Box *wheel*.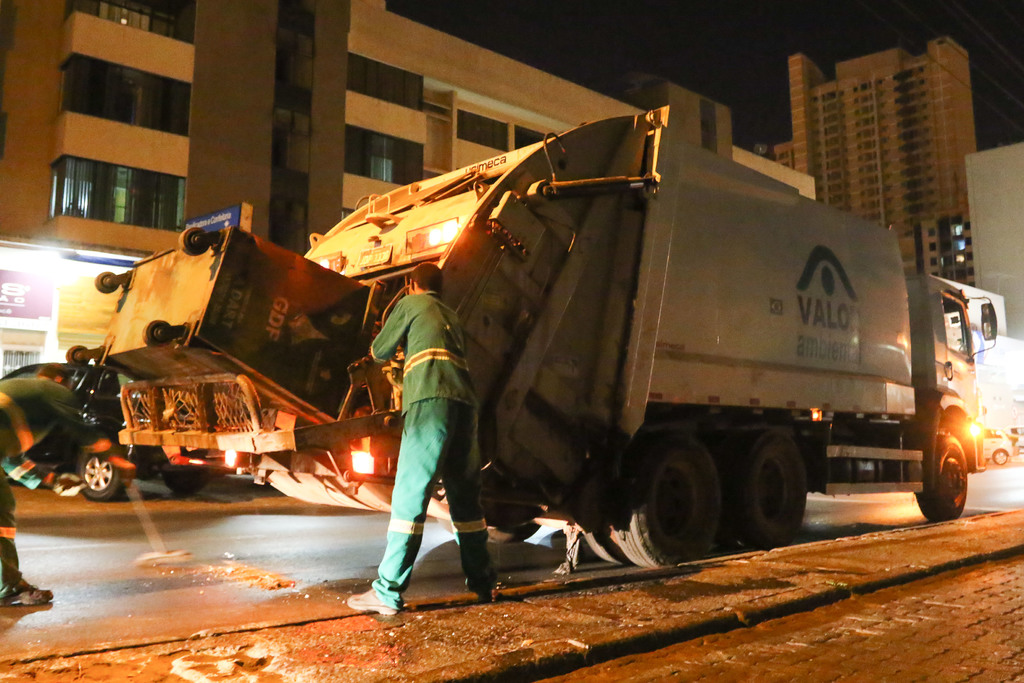
box=[715, 427, 816, 543].
